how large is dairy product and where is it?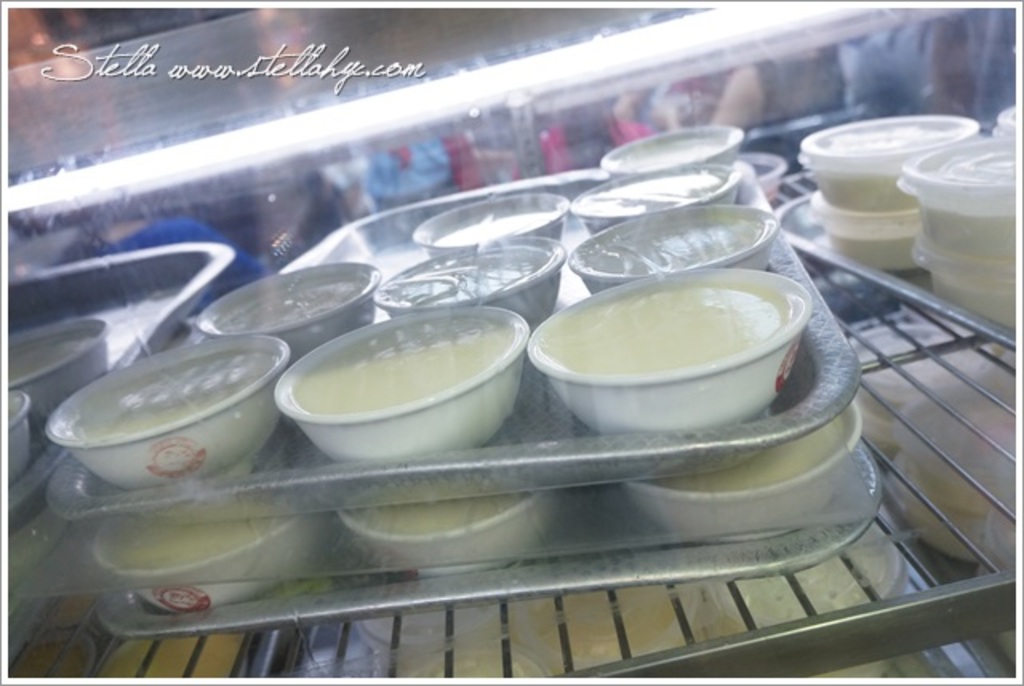
Bounding box: l=938, t=139, r=1018, b=249.
